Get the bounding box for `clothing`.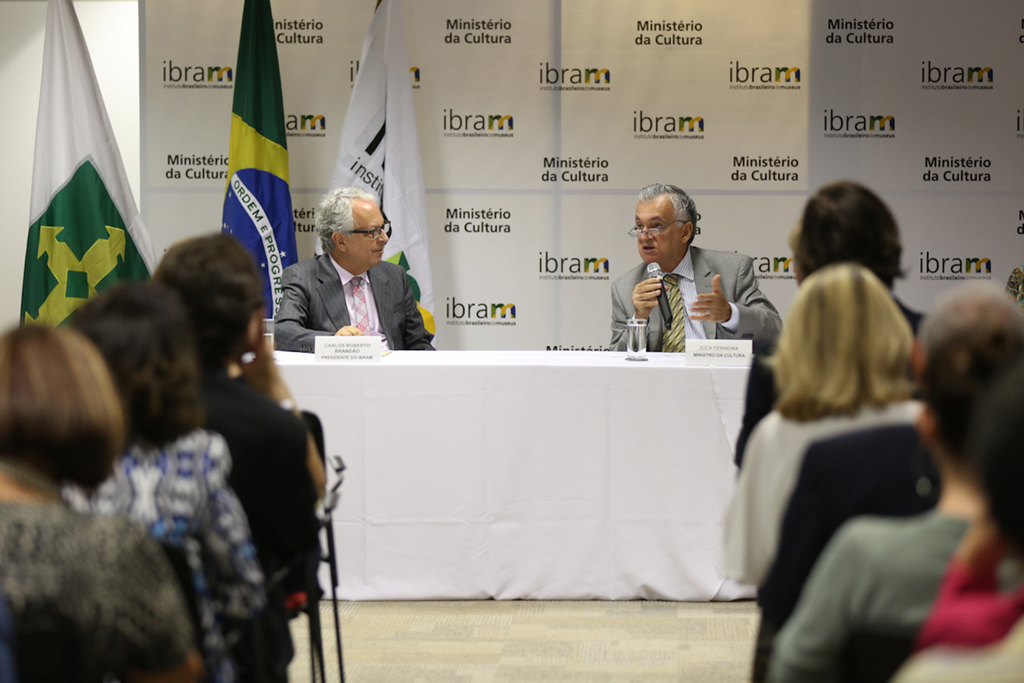
box(768, 497, 1023, 682).
